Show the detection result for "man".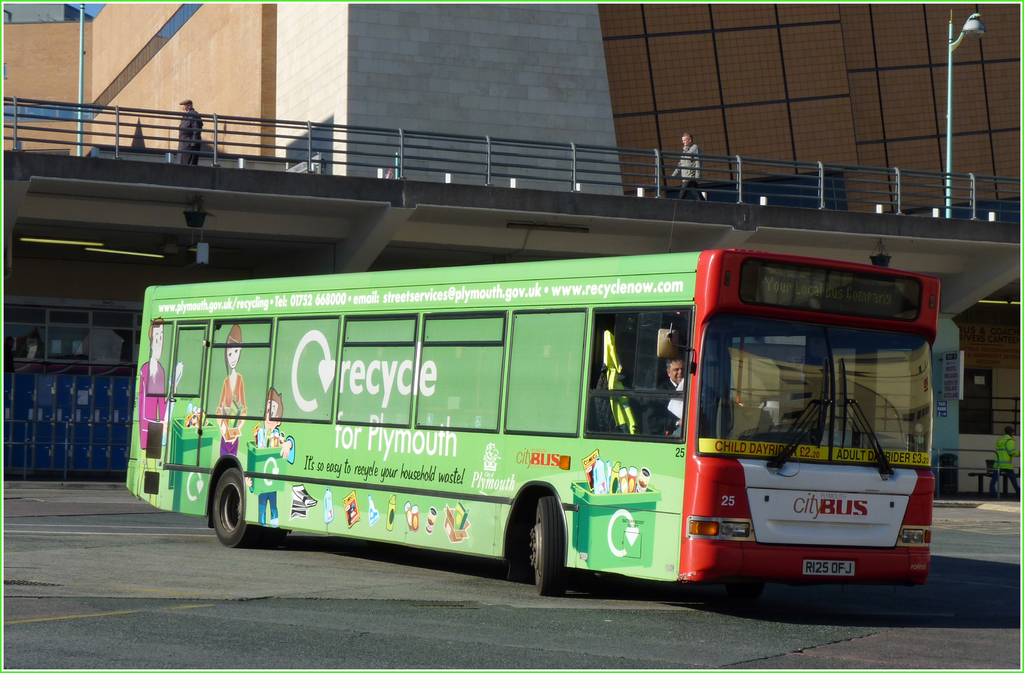
[x1=141, y1=317, x2=181, y2=507].
